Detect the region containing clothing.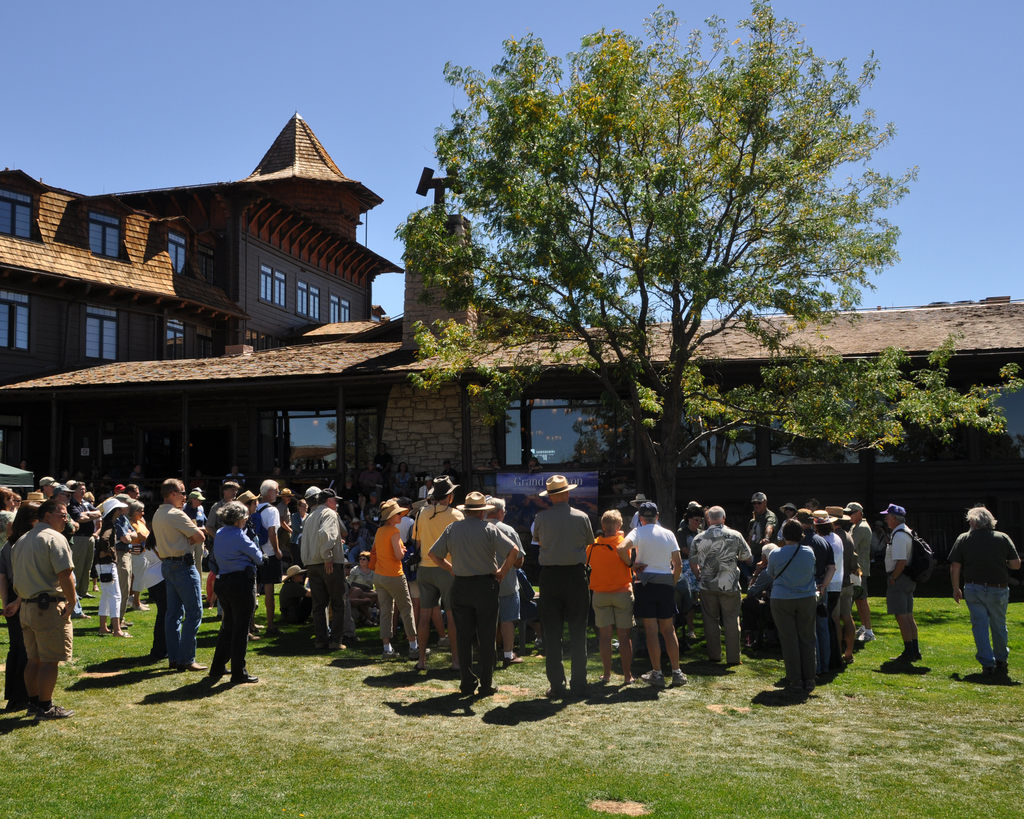
box=[420, 486, 520, 694].
